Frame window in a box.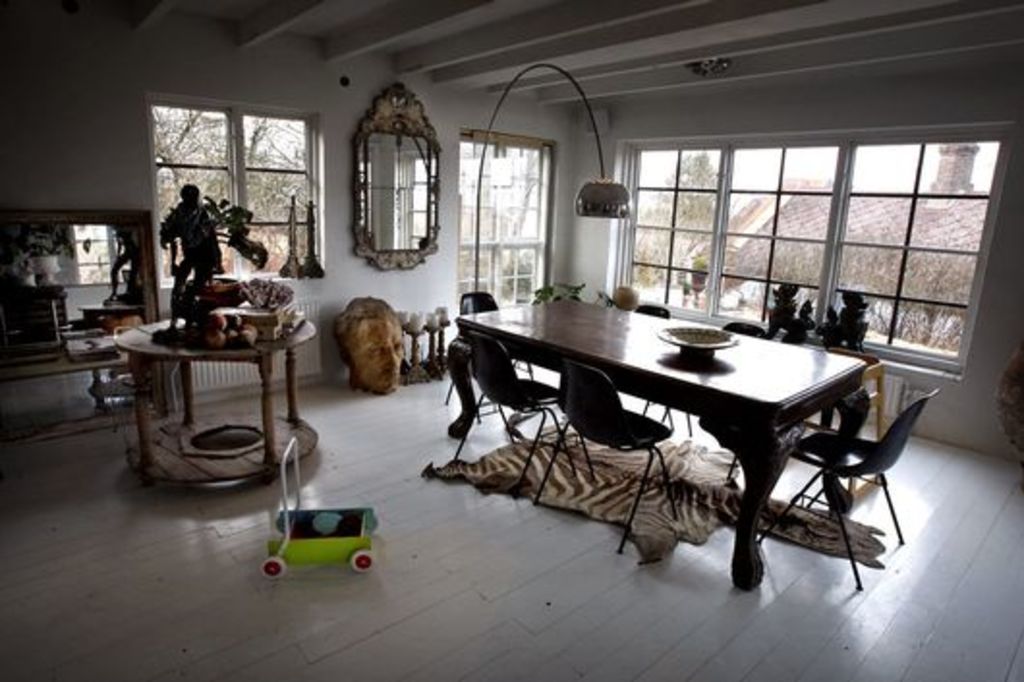
553/100/1007/348.
